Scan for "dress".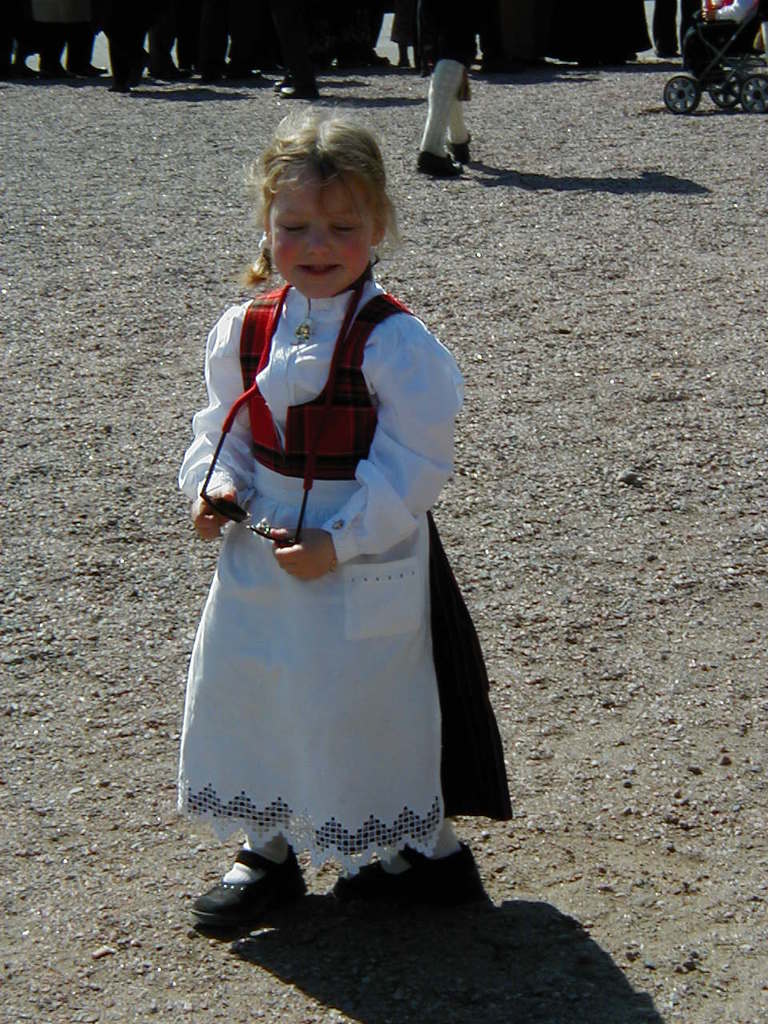
Scan result: rect(169, 265, 484, 885).
